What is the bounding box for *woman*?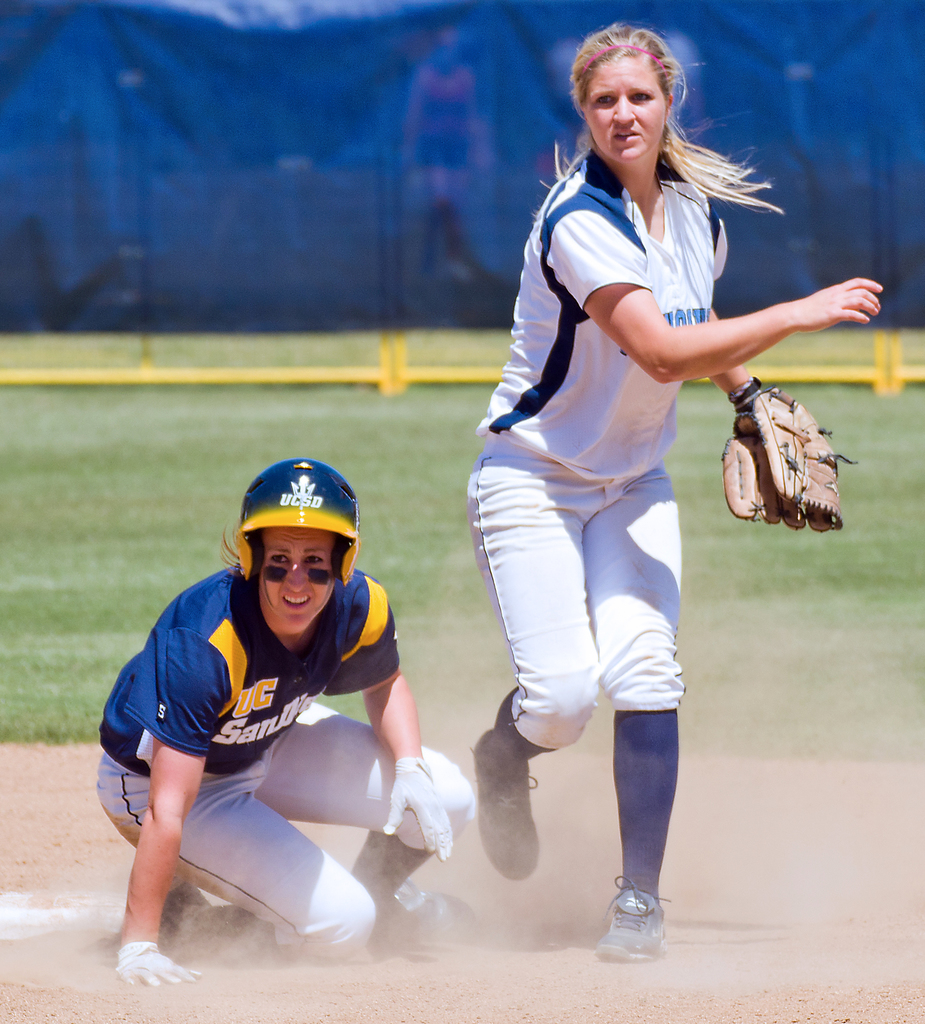
crop(77, 445, 481, 977).
